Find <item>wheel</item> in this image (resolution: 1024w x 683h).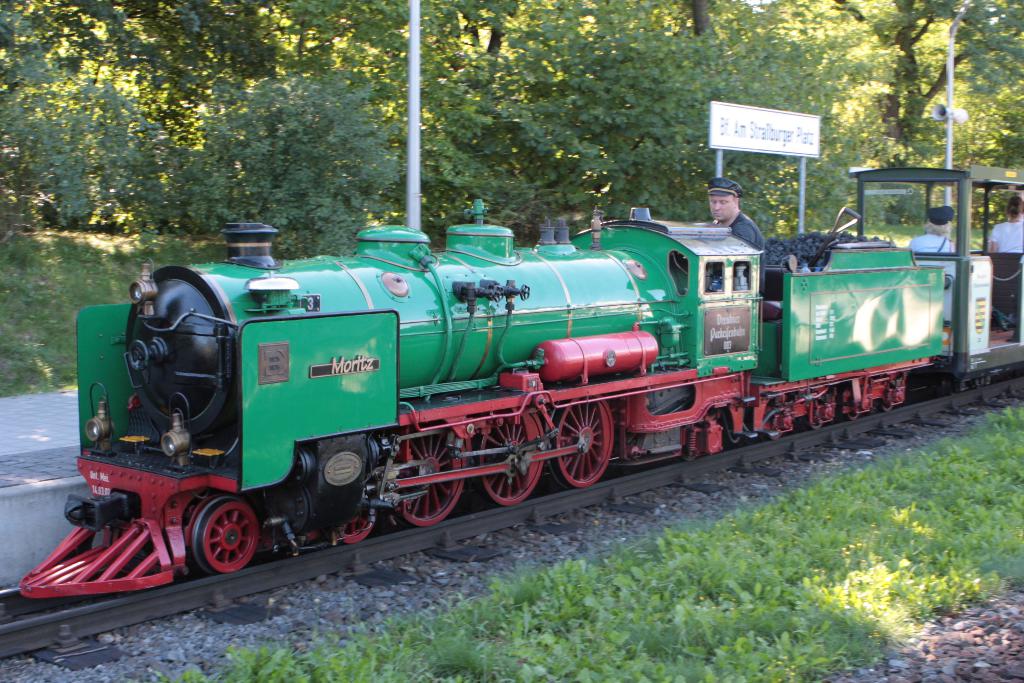
BBox(470, 406, 548, 504).
